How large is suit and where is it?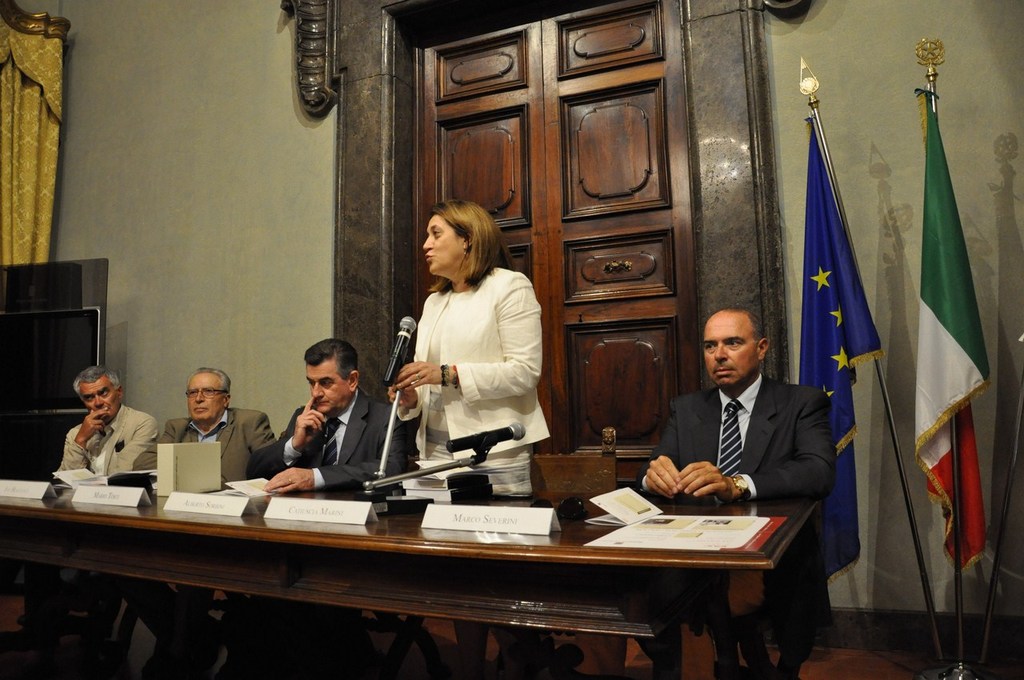
Bounding box: x1=58, y1=404, x2=162, y2=482.
